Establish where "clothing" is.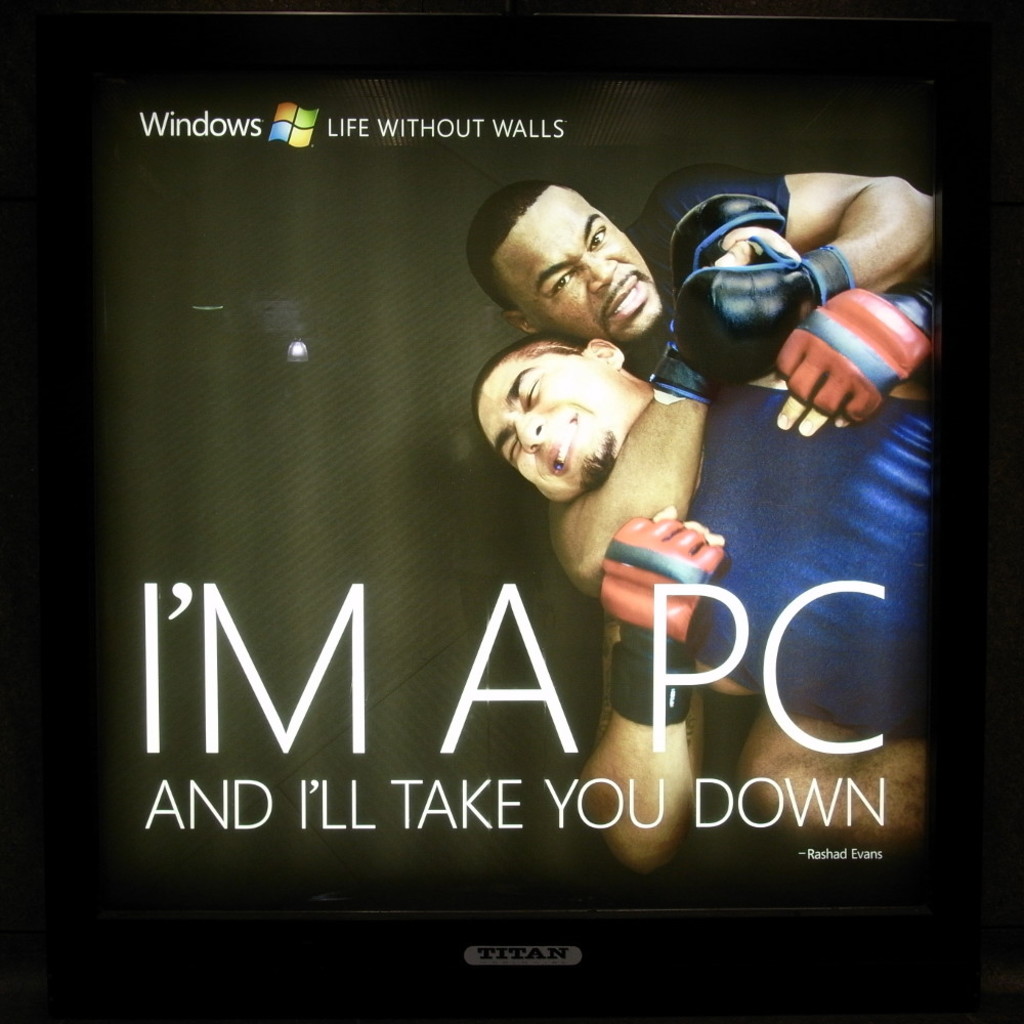
Established at locate(622, 167, 794, 375).
